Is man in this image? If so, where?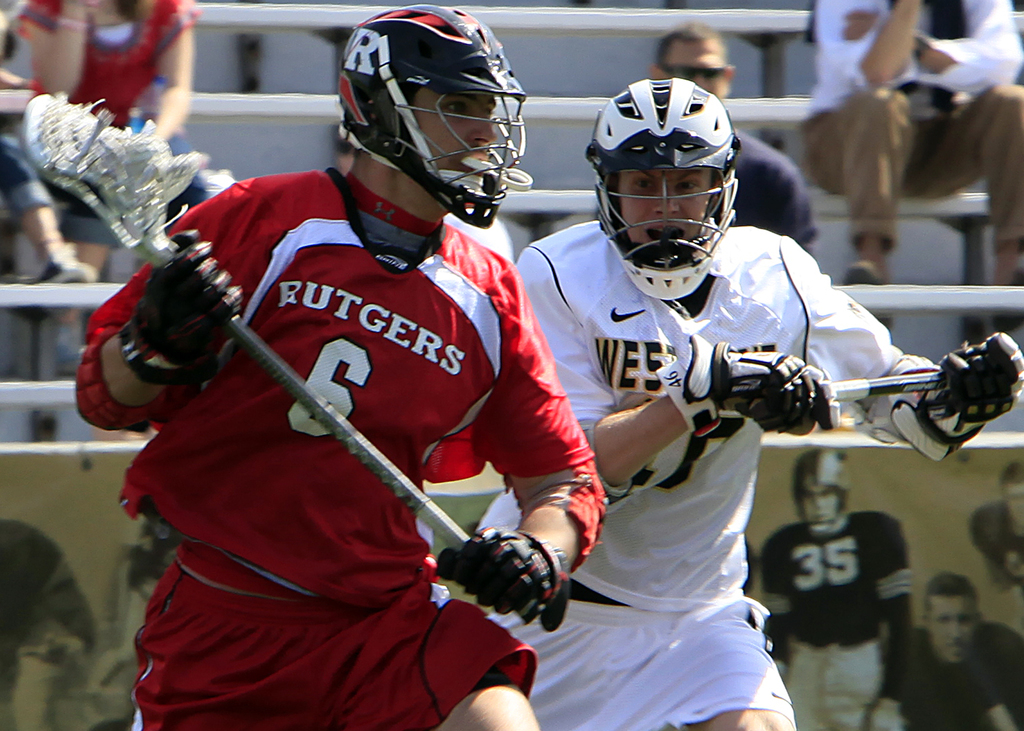
Yes, at x1=760 y1=443 x2=913 y2=728.
